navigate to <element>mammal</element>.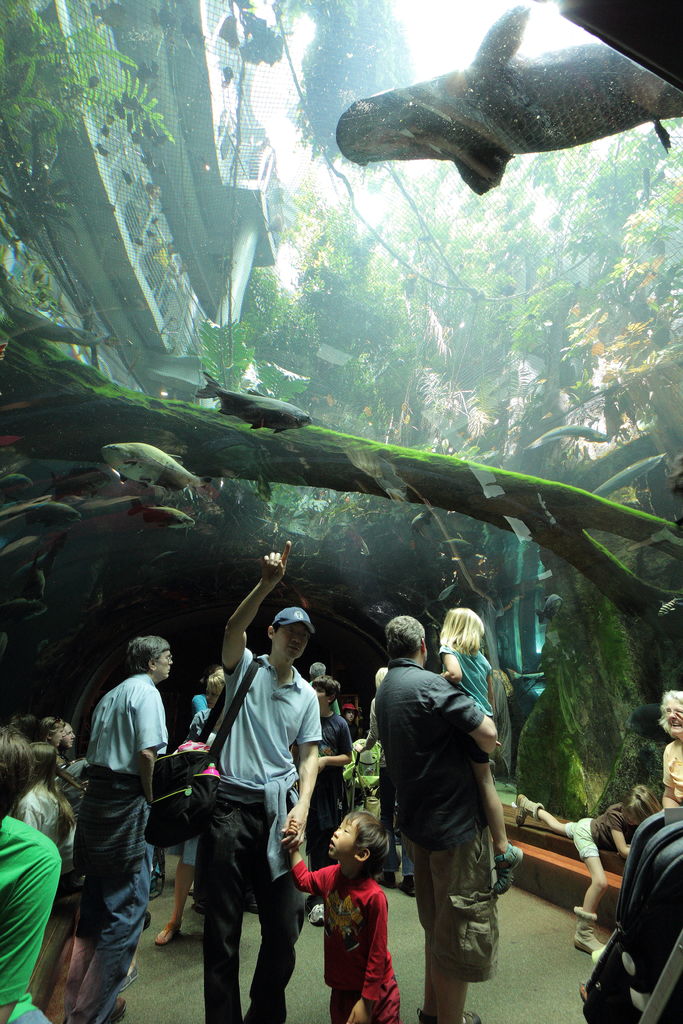
Navigation target: locate(155, 660, 231, 947).
